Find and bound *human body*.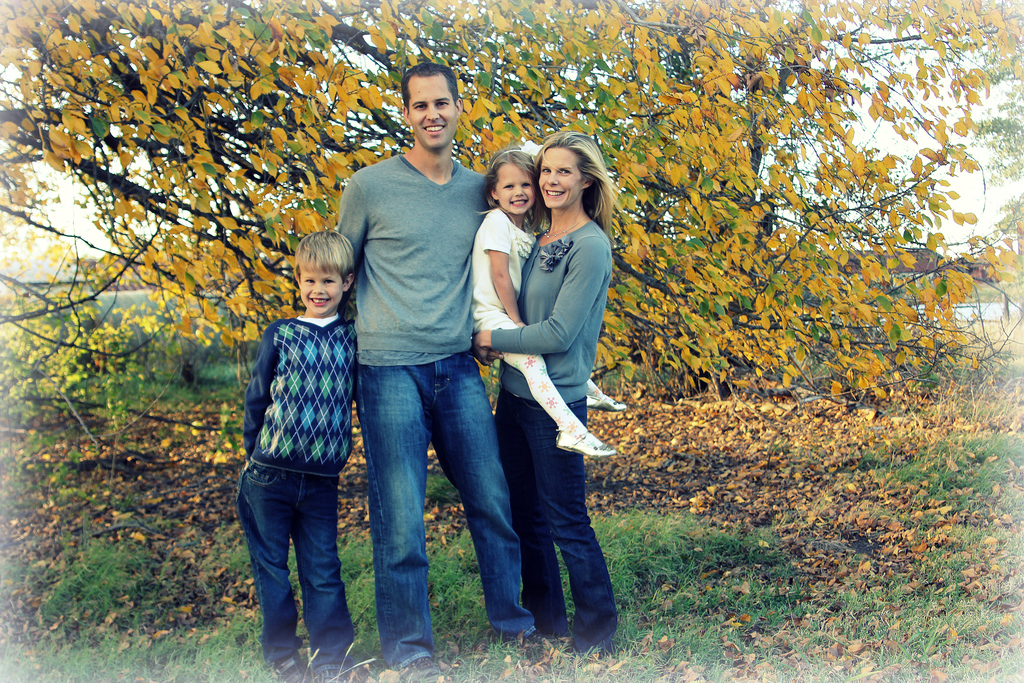
Bound: 468 150 625 468.
